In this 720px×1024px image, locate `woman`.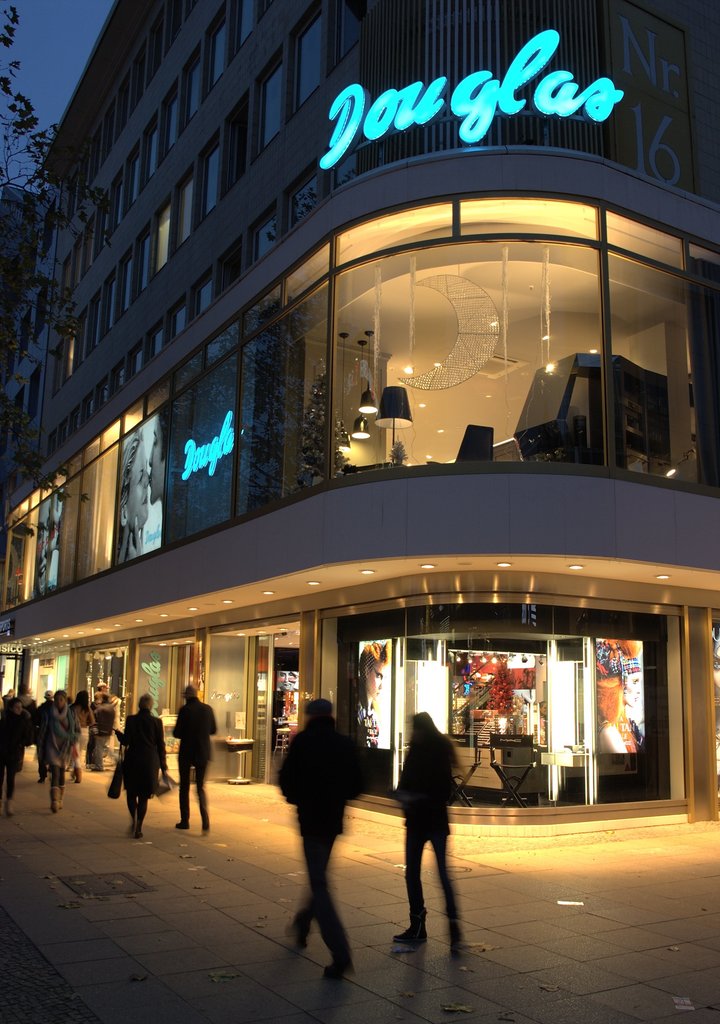
Bounding box: BBox(111, 691, 168, 837).
